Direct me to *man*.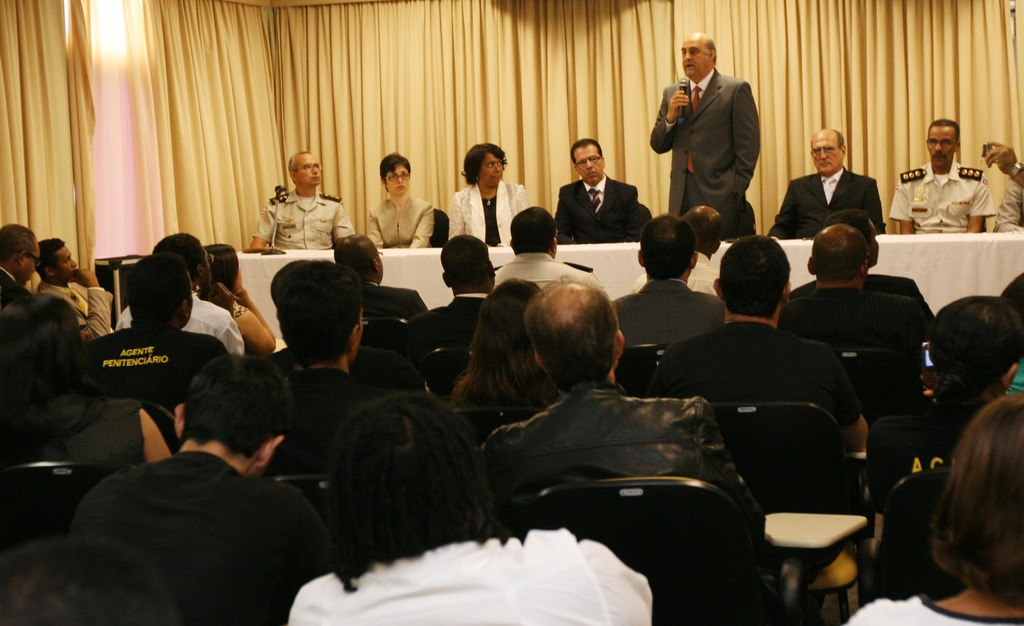
Direction: 35/241/121/334.
